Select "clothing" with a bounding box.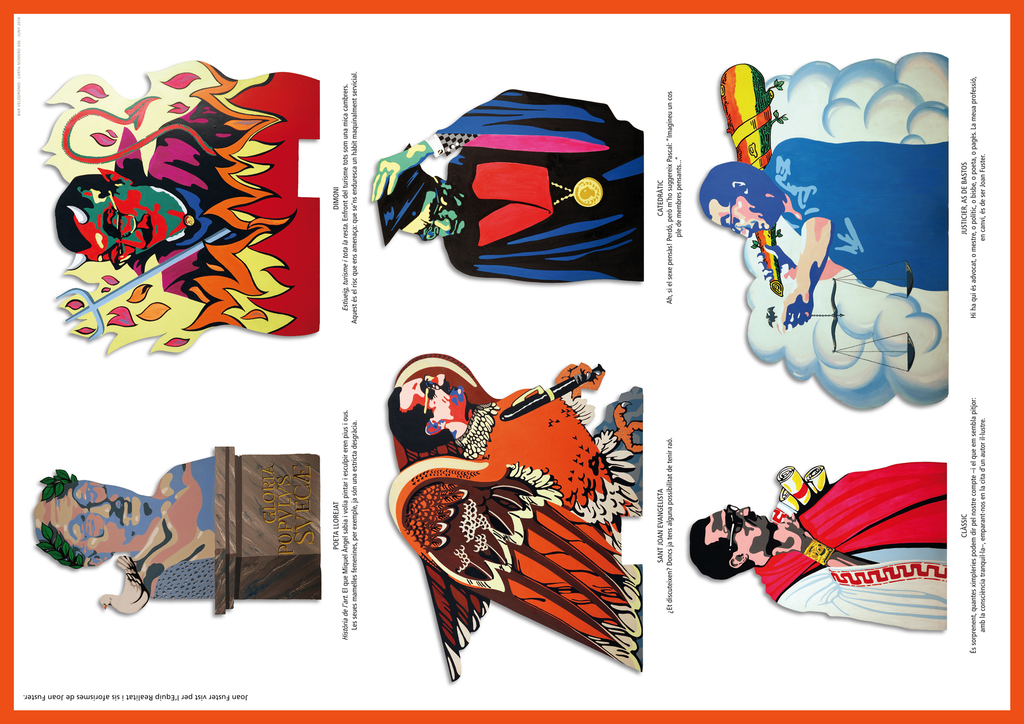
x1=766, y1=139, x2=948, y2=290.
